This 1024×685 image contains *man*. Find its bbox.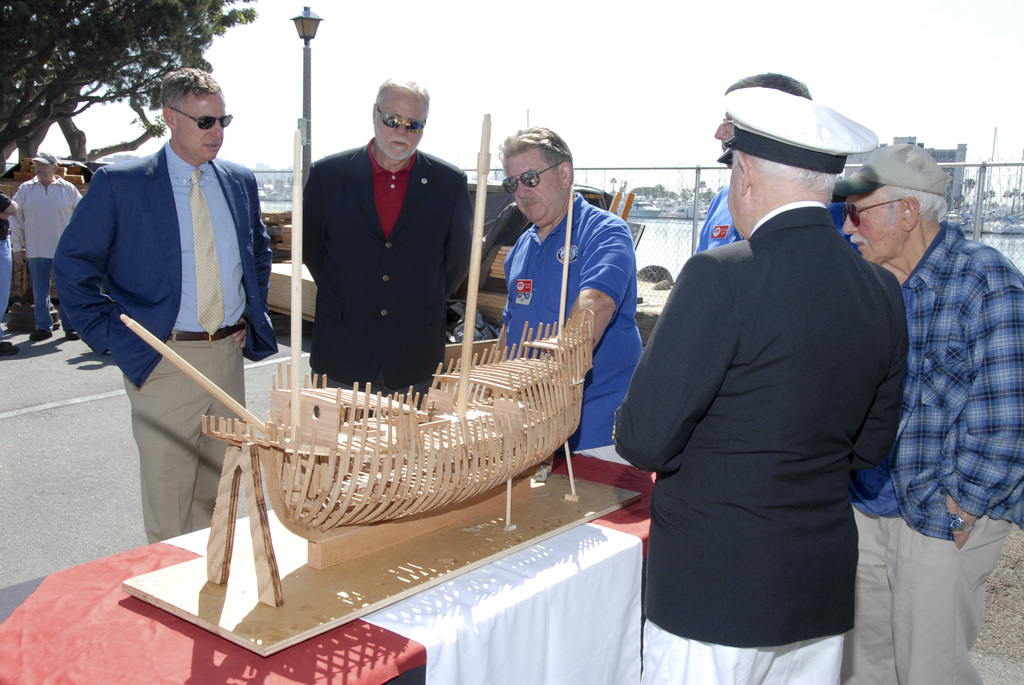
left=0, top=187, right=22, bottom=355.
